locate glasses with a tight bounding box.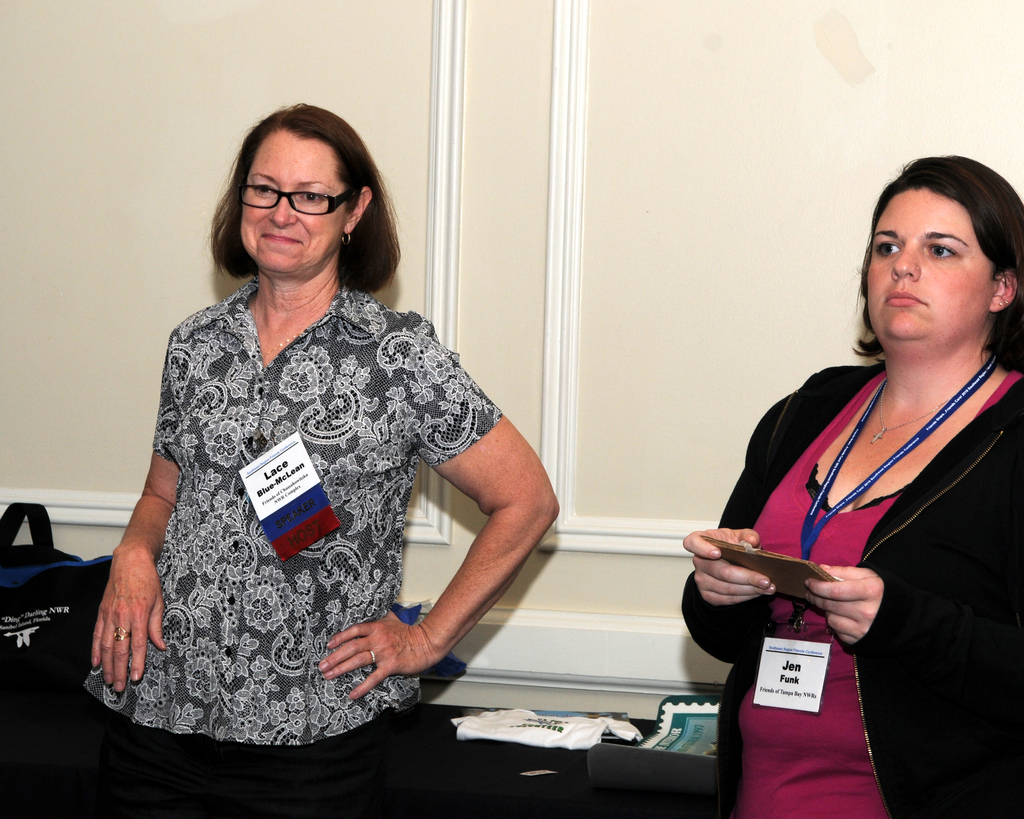
236, 185, 360, 214.
